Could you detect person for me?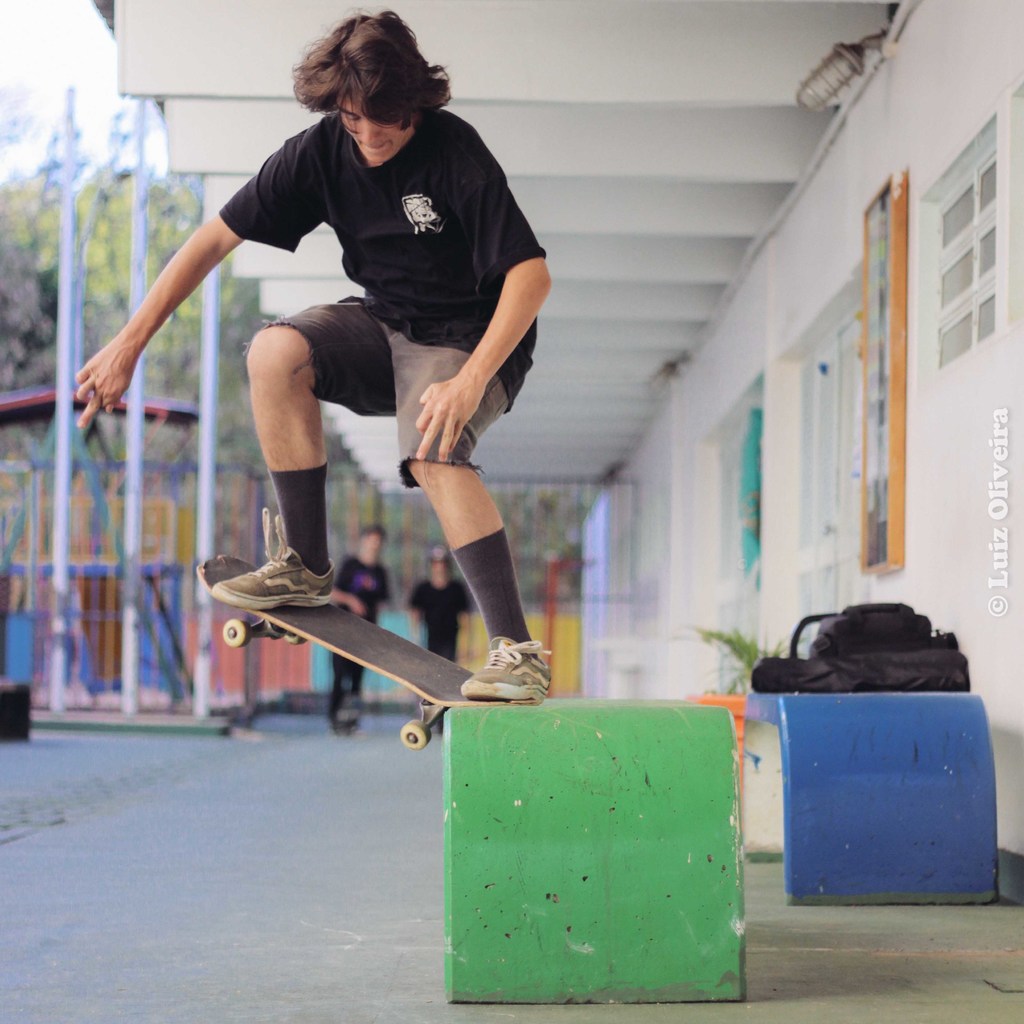
Detection result: 171/58/643/842.
